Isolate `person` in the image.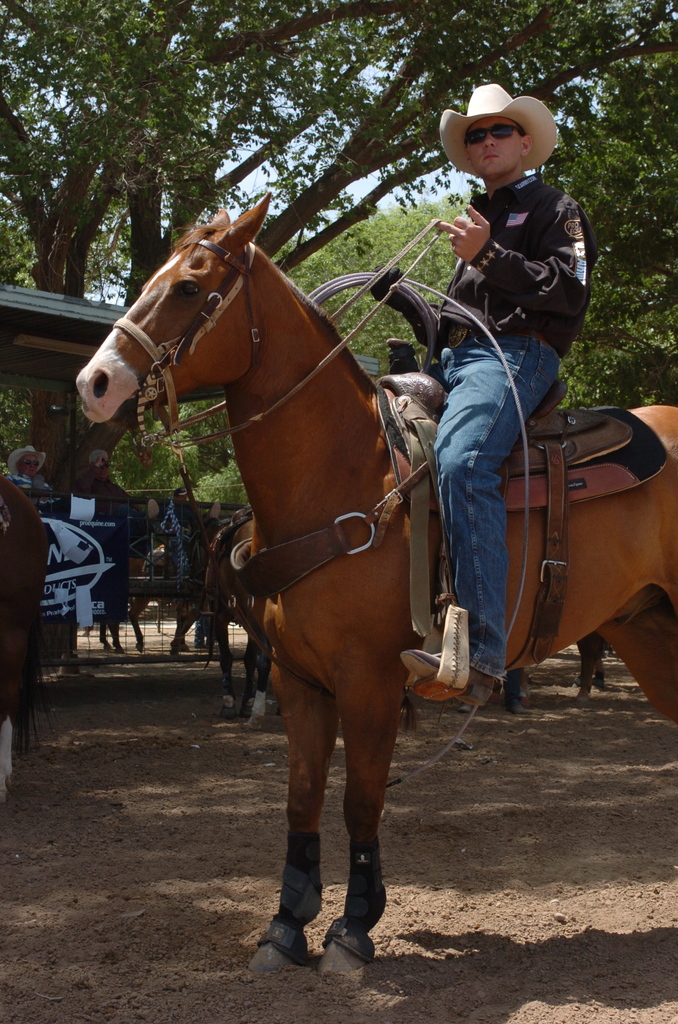
Isolated region: [left=571, top=641, right=608, bottom=689].
